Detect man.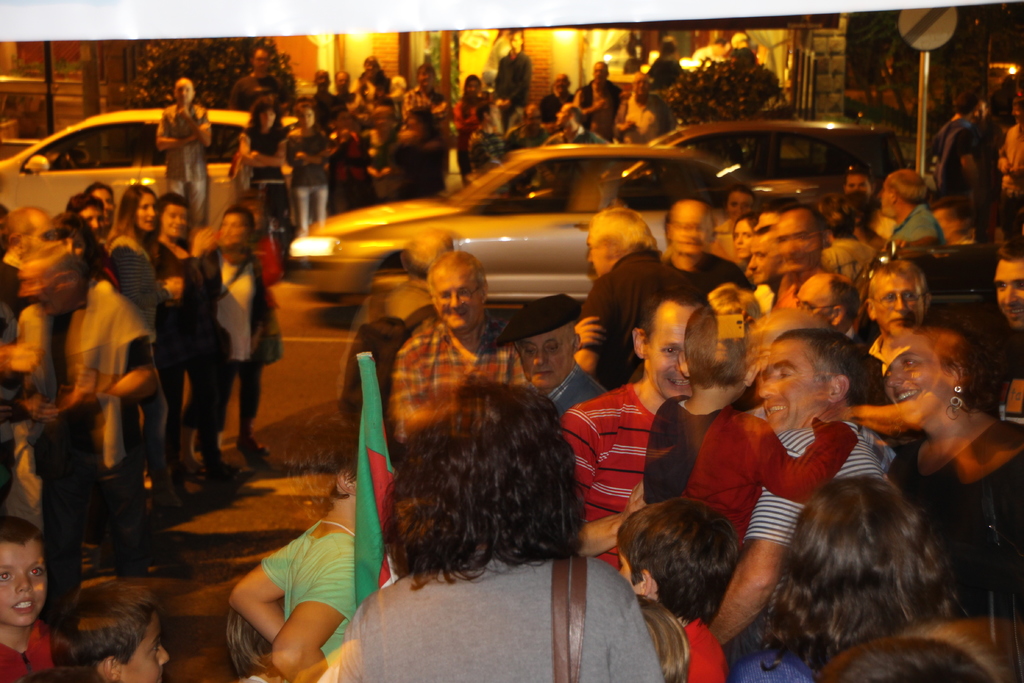
Detected at detection(0, 259, 157, 626).
